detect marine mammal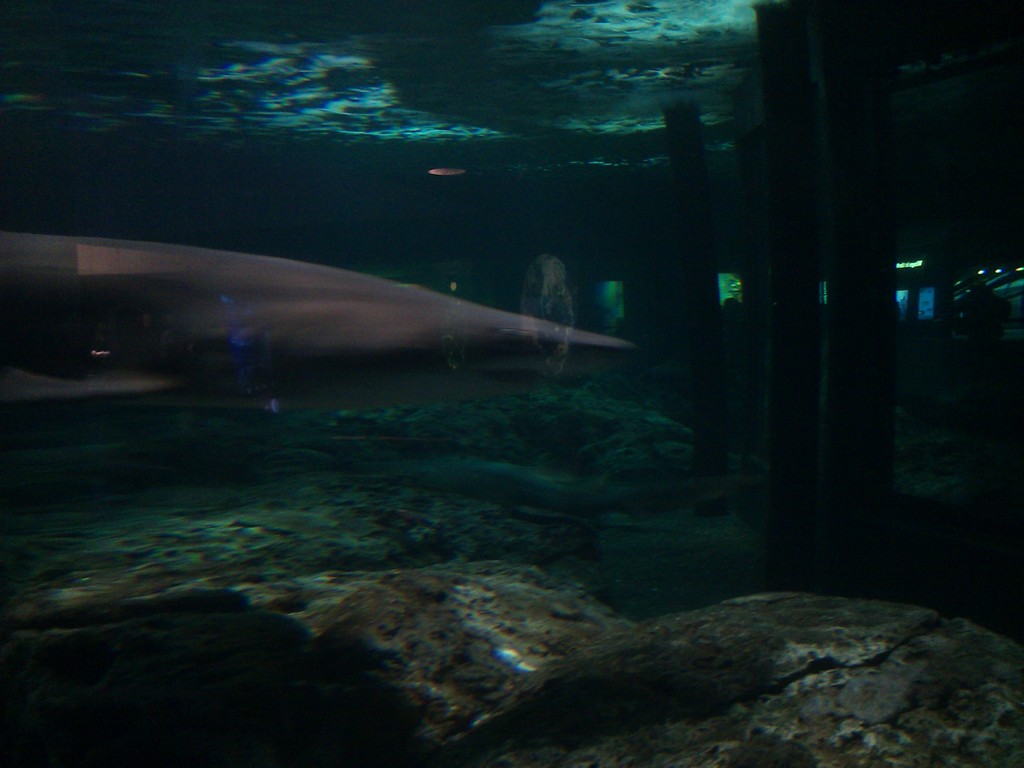
rect(42, 228, 628, 412)
